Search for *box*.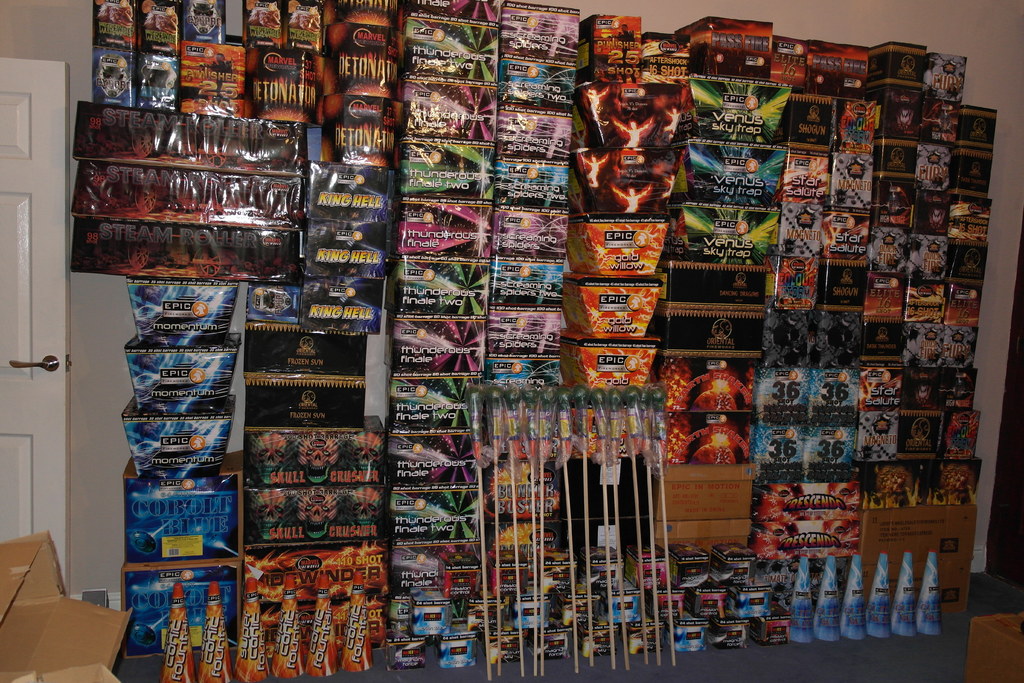
Found at 385, 261, 486, 320.
